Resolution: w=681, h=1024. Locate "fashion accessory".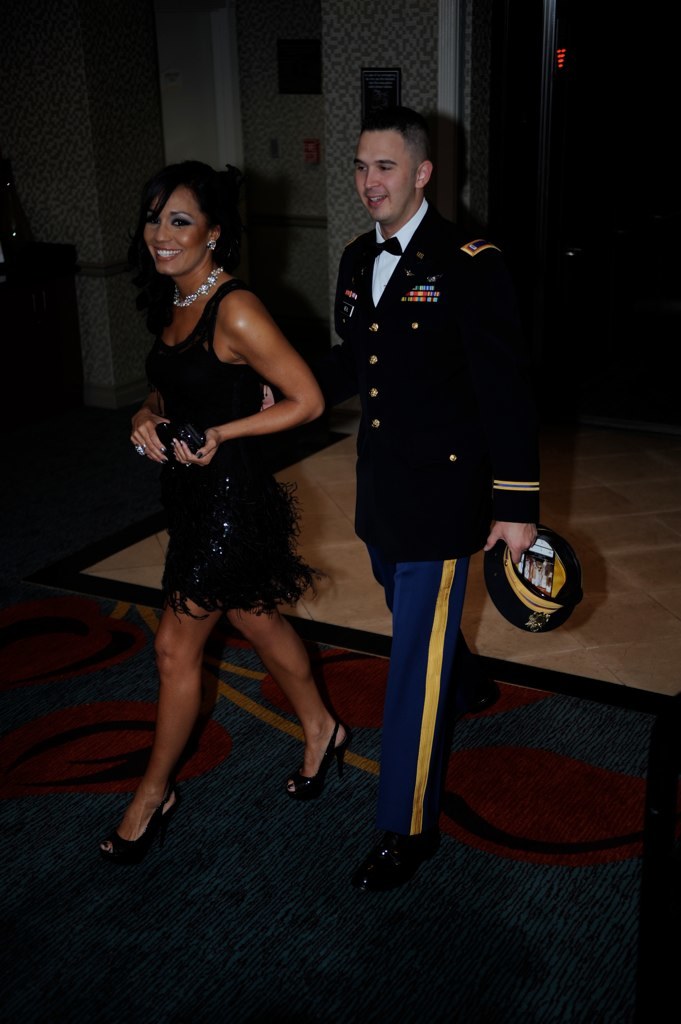
pyautogui.locateOnScreen(289, 721, 337, 804).
